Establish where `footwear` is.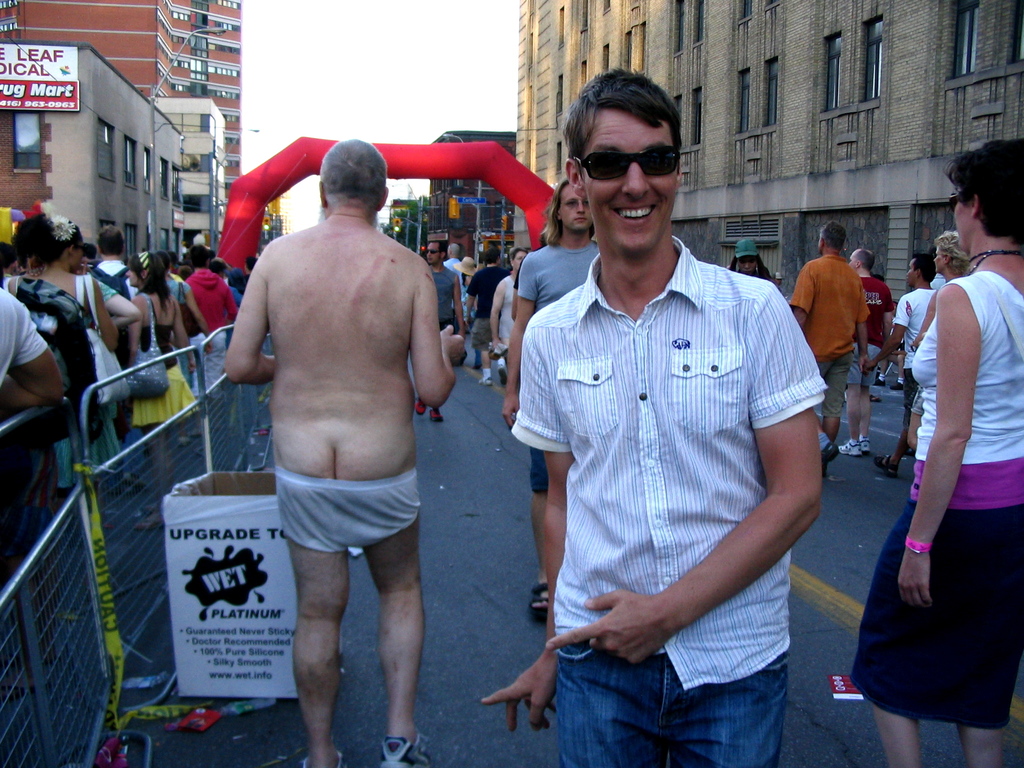
Established at 127, 470, 154, 484.
